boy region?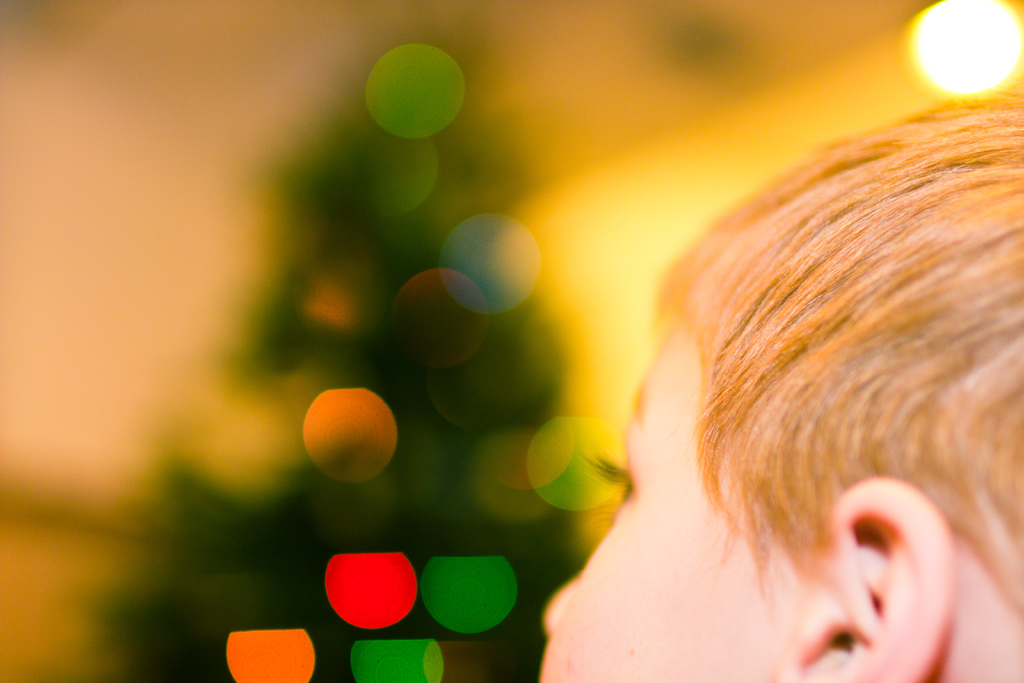
detection(511, 57, 1023, 682)
